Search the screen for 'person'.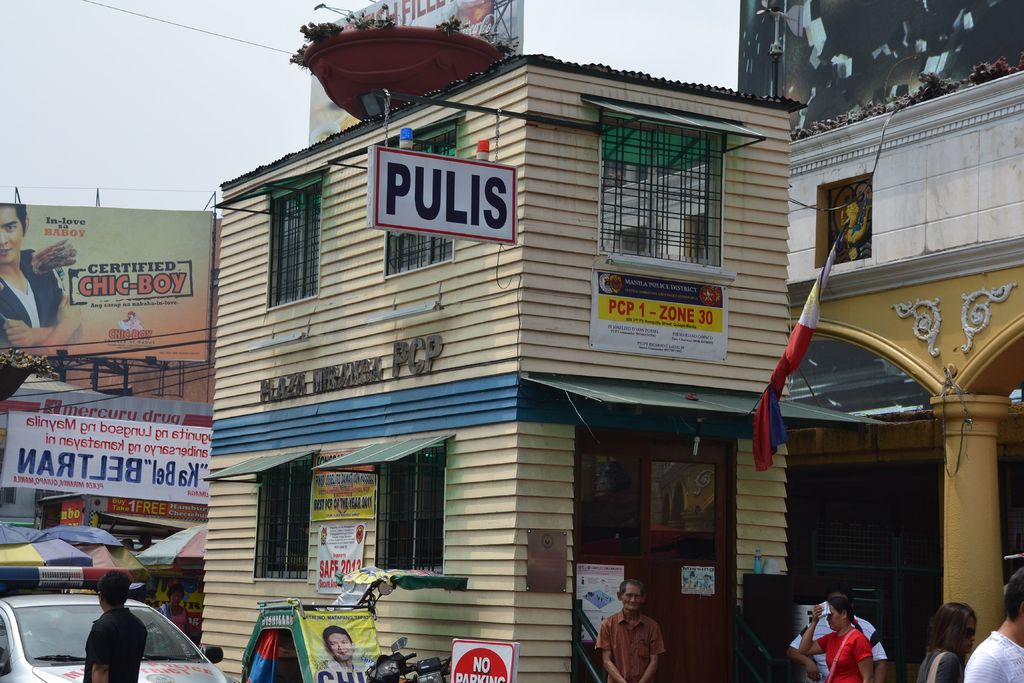
Found at [963, 567, 1023, 682].
